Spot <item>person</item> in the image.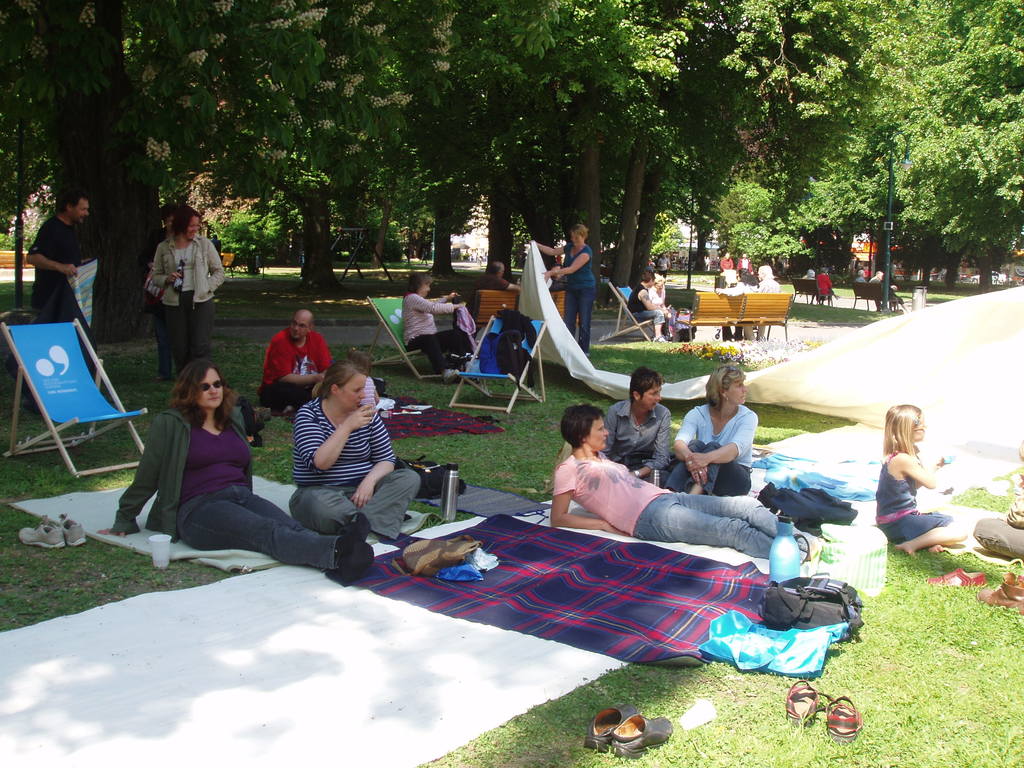
<item>person</item> found at <region>714, 267, 744, 339</region>.
